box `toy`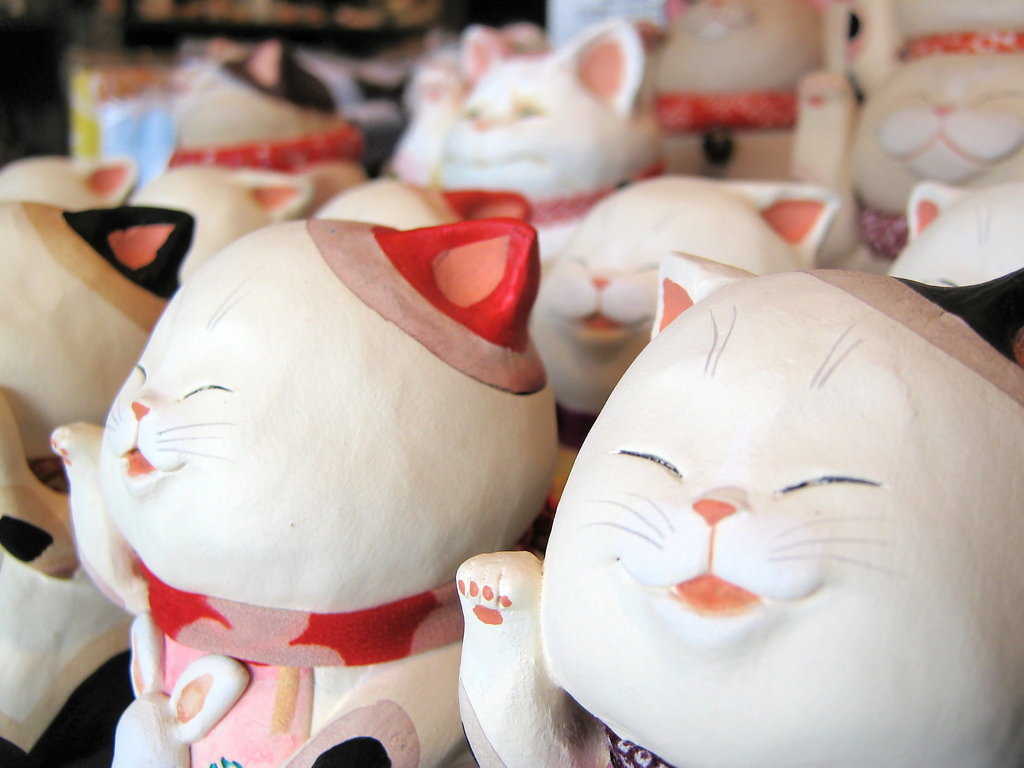
region(42, 208, 572, 767)
